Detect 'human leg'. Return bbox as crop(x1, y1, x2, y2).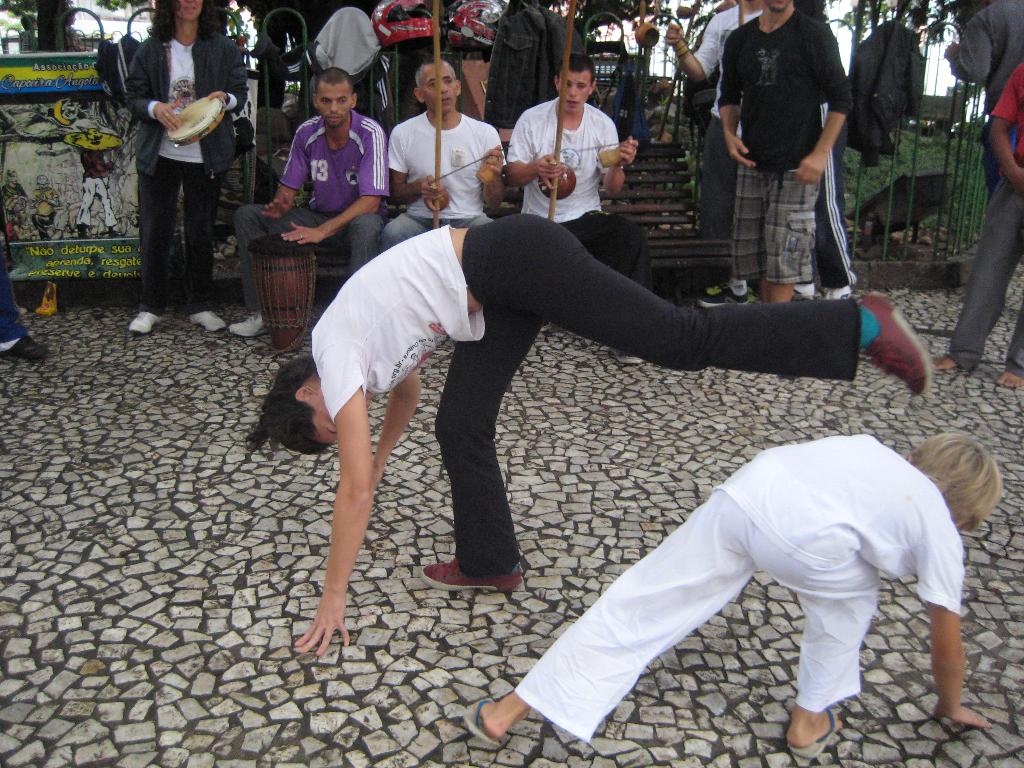
crop(184, 166, 219, 319).
